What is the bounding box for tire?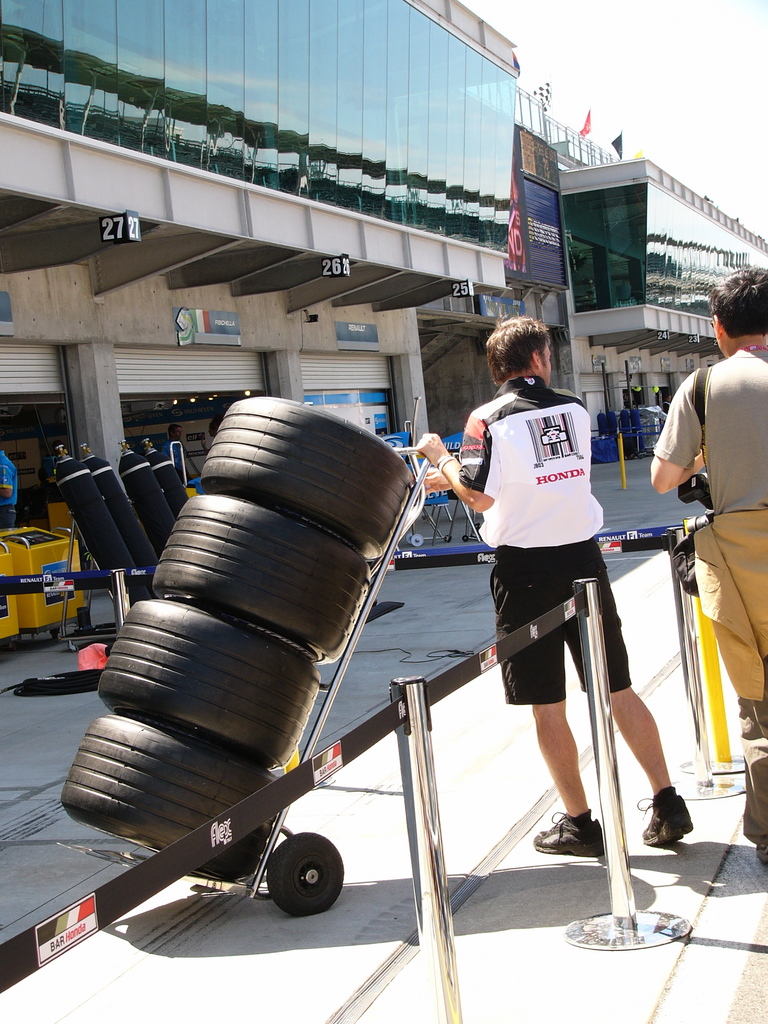
{"x1": 254, "y1": 836, "x2": 343, "y2": 922}.
